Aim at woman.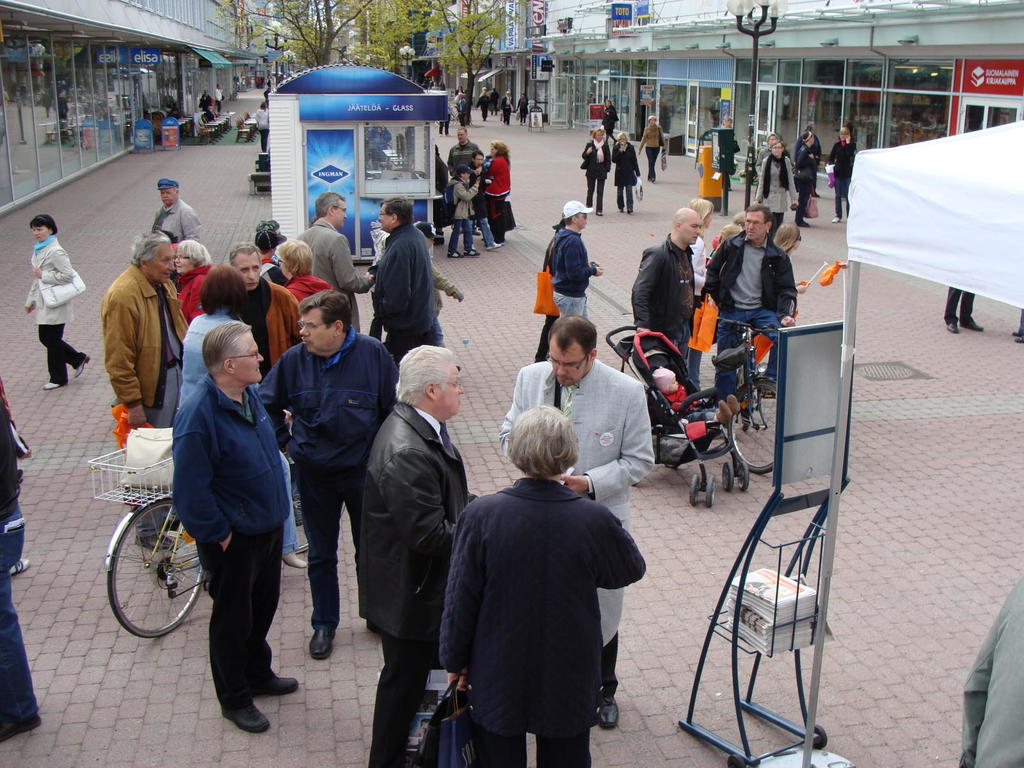
Aimed at 179/263/308/573.
